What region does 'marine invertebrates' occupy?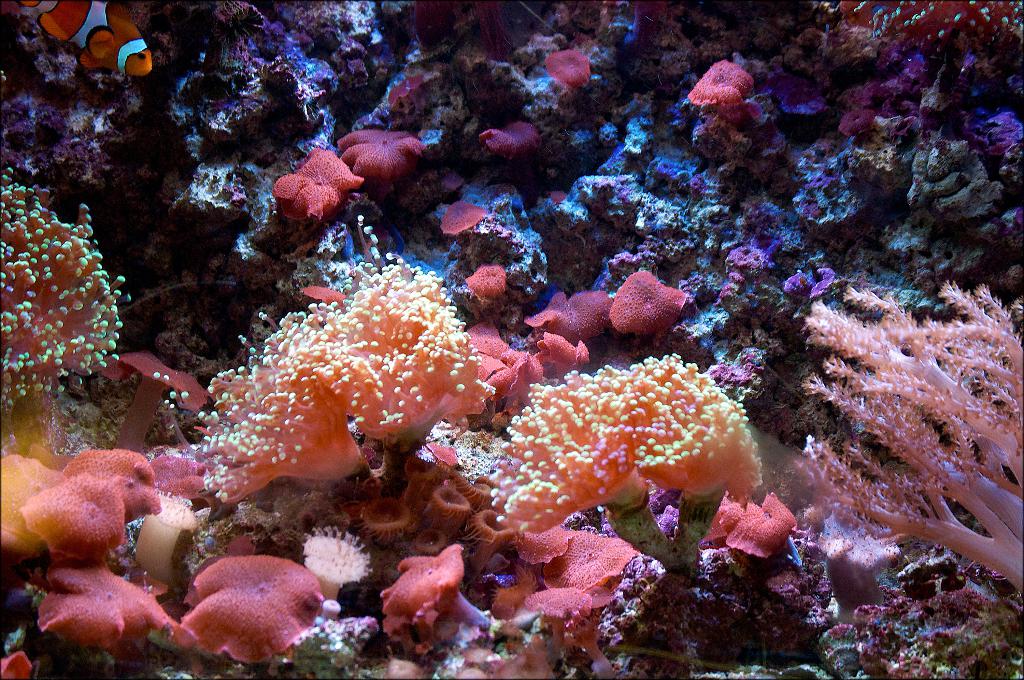
[left=675, top=57, right=766, bottom=139].
